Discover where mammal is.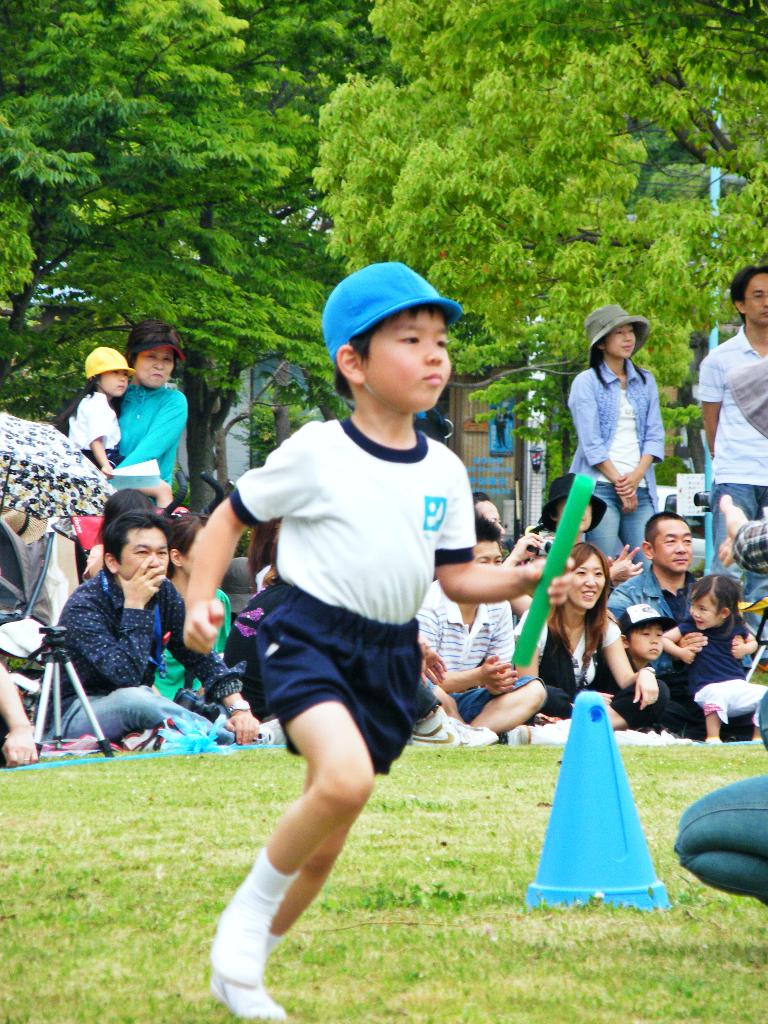
Discovered at (61,344,177,511).
